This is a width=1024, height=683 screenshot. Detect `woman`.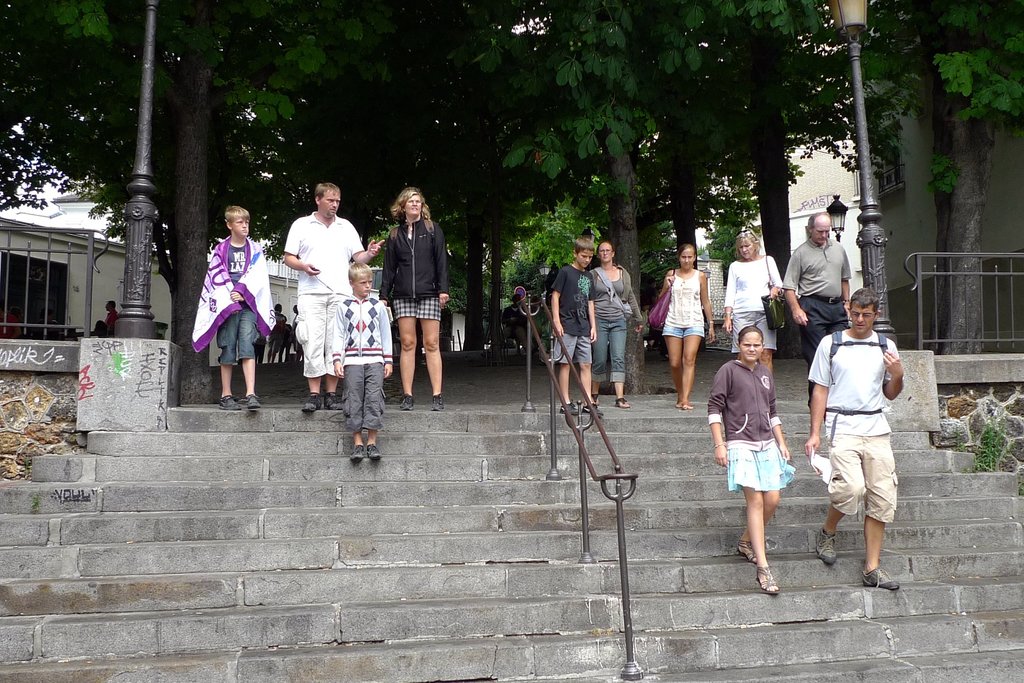
crop(590, 241, 643, 412).
